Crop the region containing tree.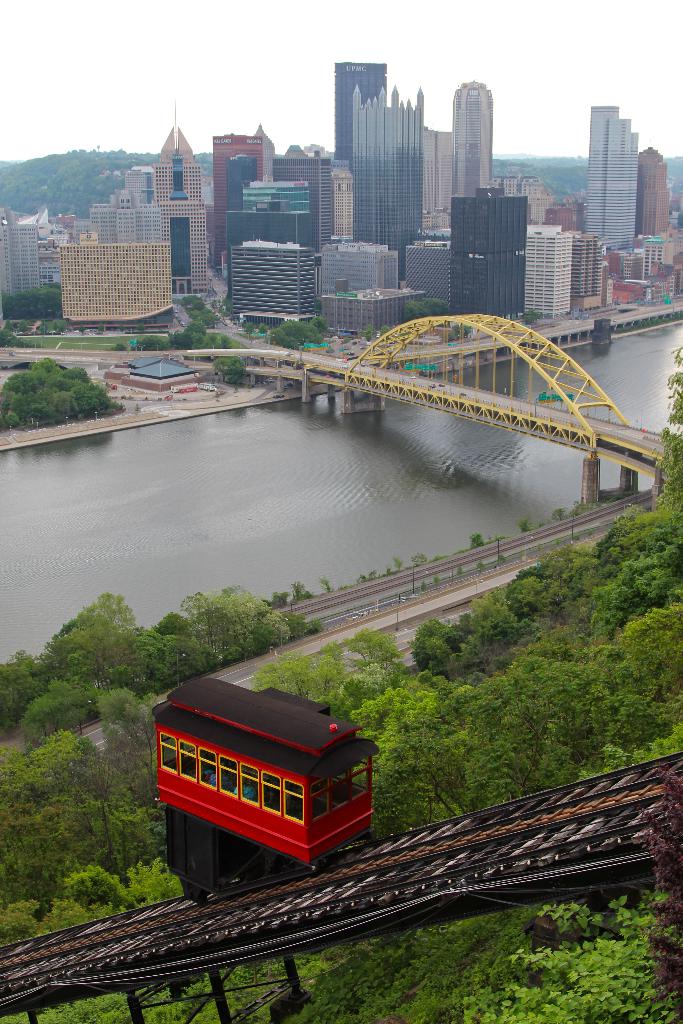
Crop region: (left=93, top=676, right=158, bottom=799).
